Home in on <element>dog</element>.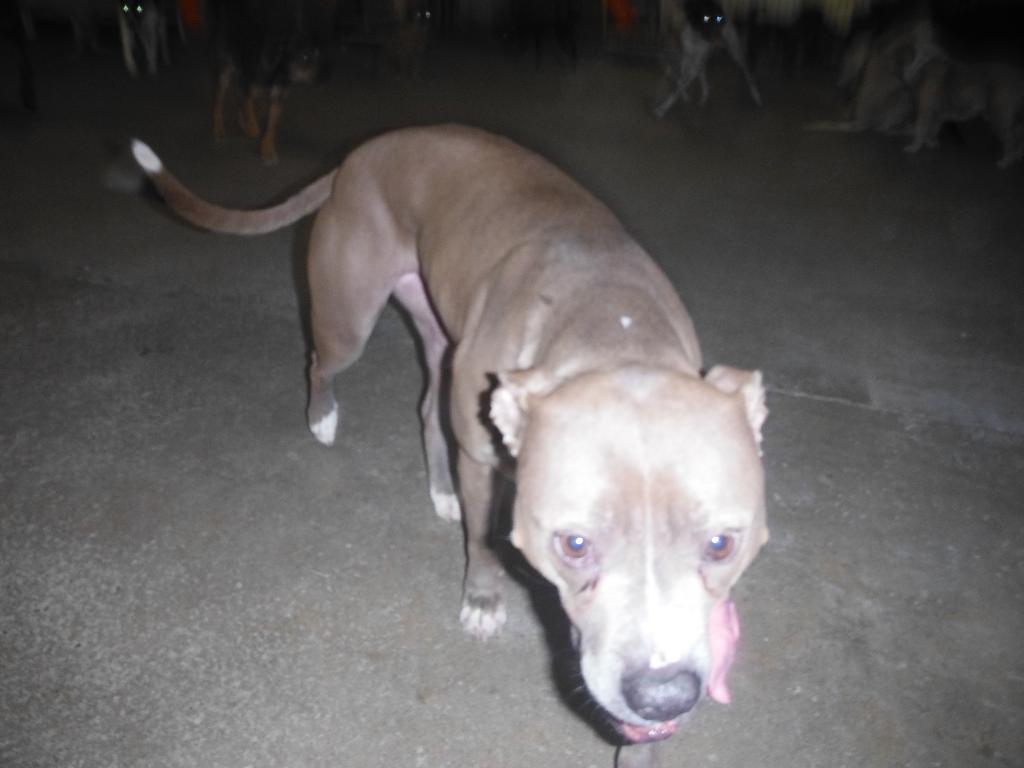
Homed in at x1=118, y1=0, x2=186, y2=77.
